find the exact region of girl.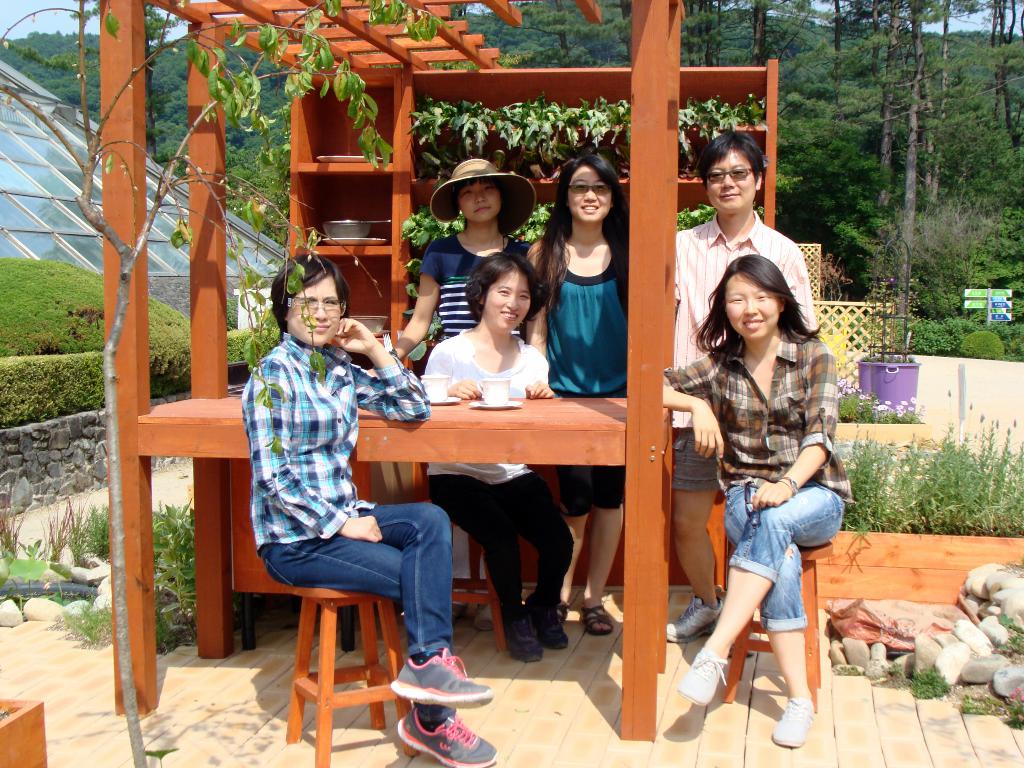
Exact region: left=359, top=158, right=545, bottom=380.
